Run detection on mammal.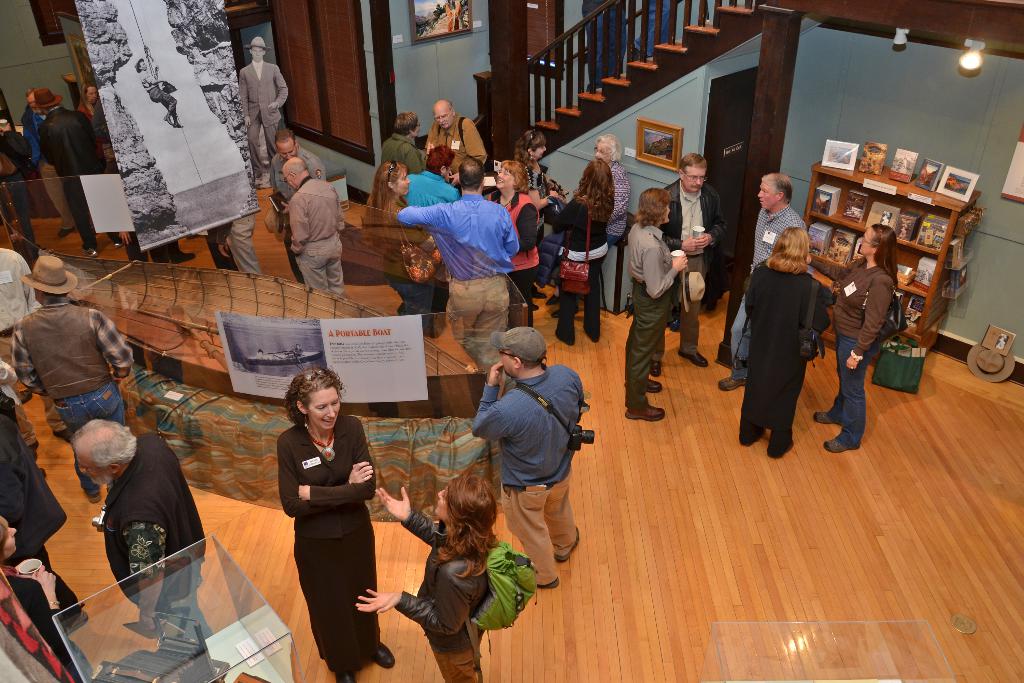
Result: pyautogui.locateOnScreen(0, 244, 42, 397).
